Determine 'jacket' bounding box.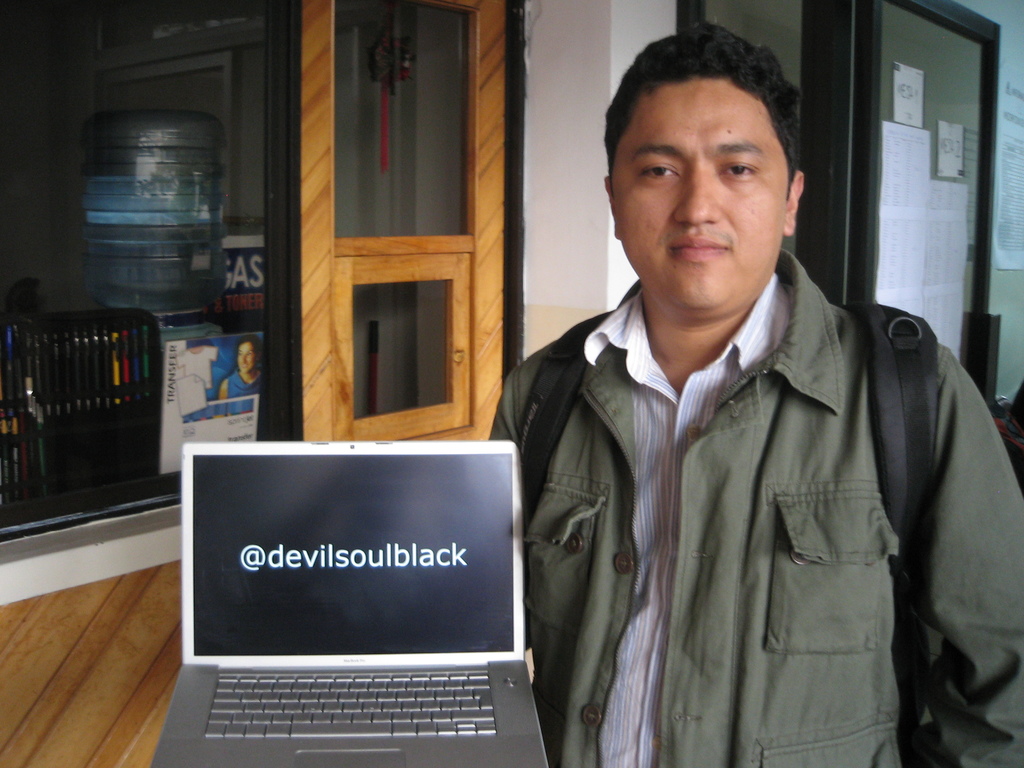
Determined: detection(489, 192, 993, 767).
